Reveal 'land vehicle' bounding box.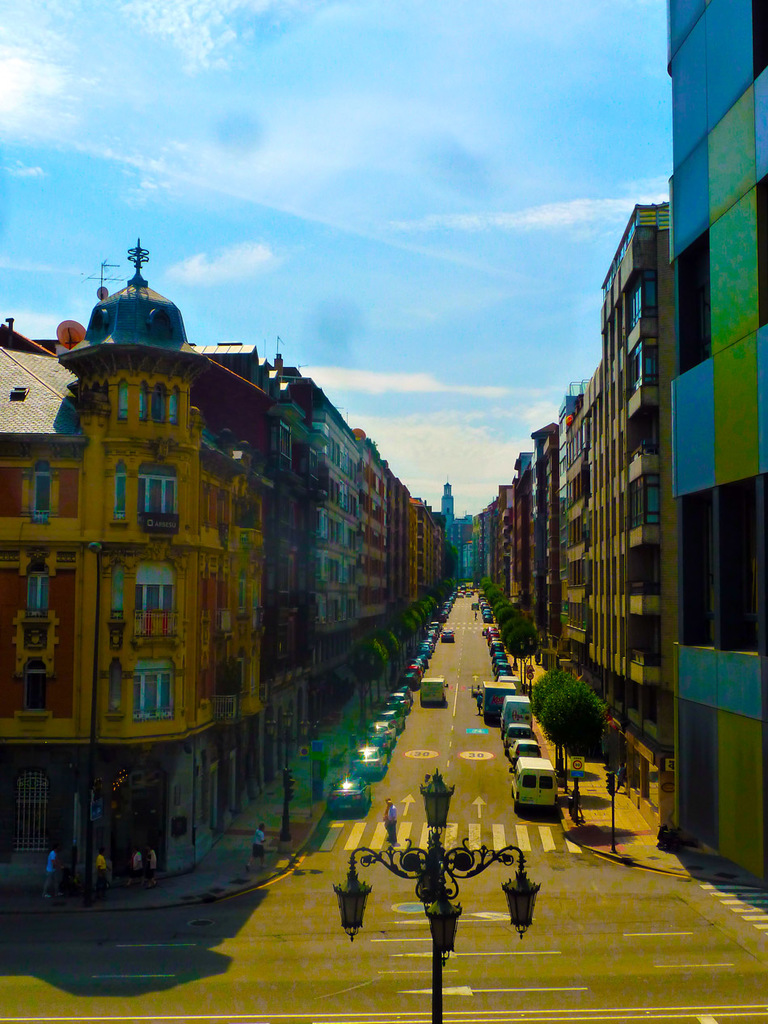
Revealed: BBox(387, 689, 416, 712).
